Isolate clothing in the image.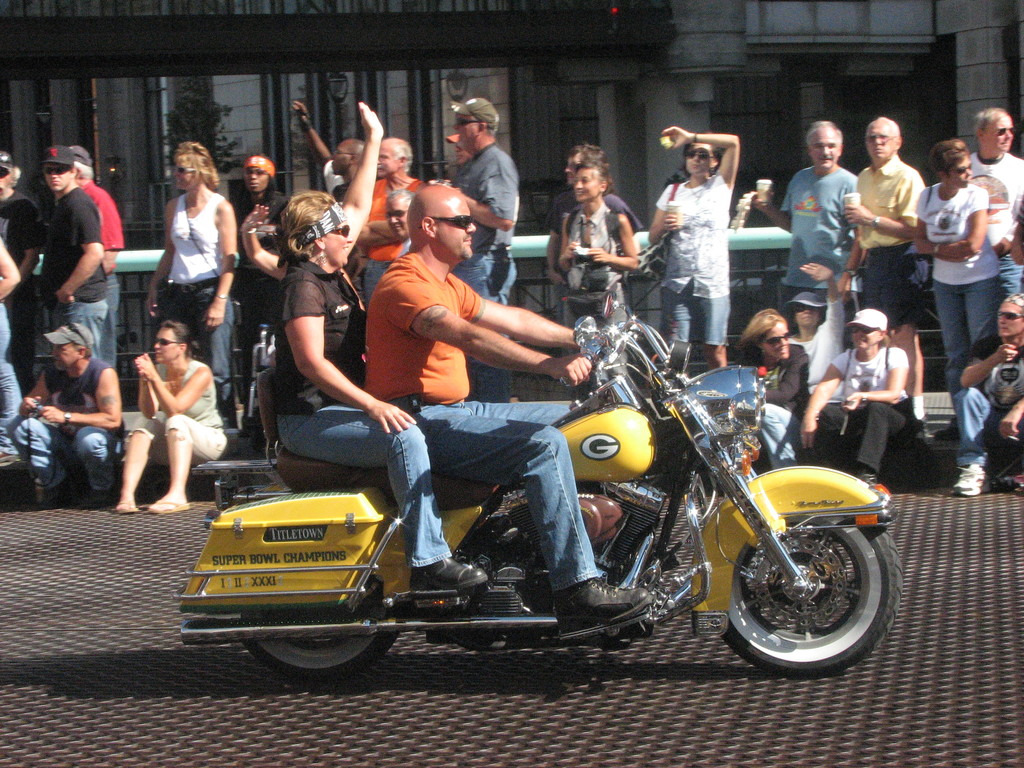
Isolated region: 1, 186, 40, 389.
